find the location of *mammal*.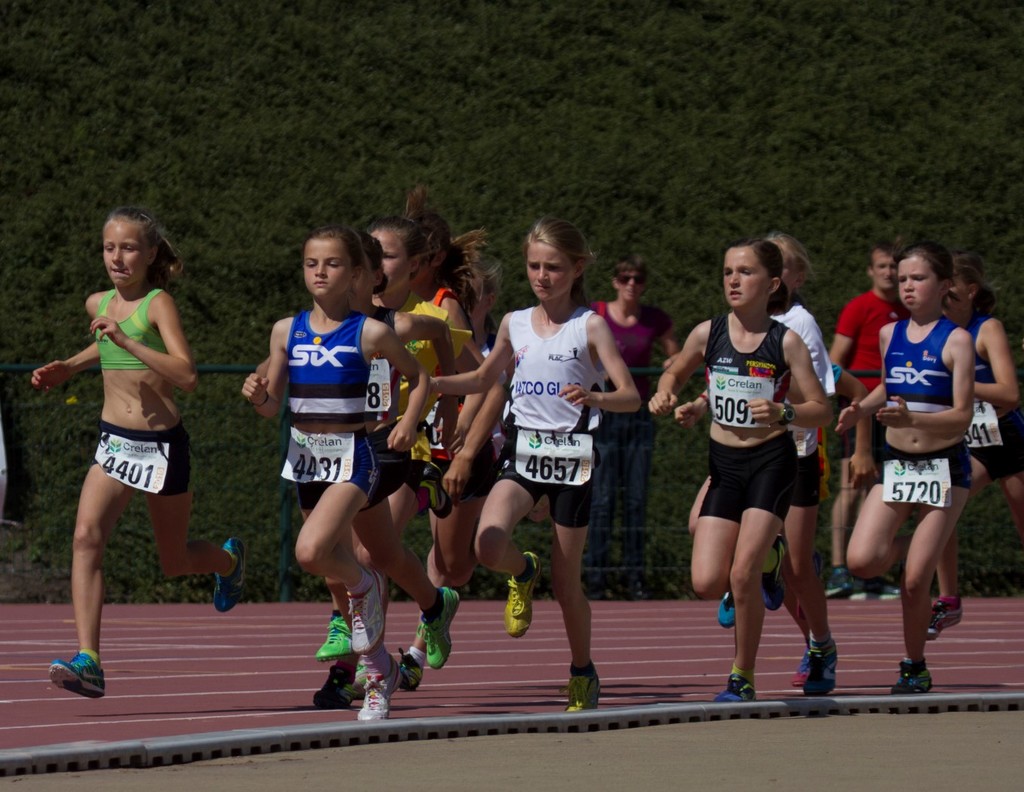
Location: l=644, t=240, r=843, b=692.
